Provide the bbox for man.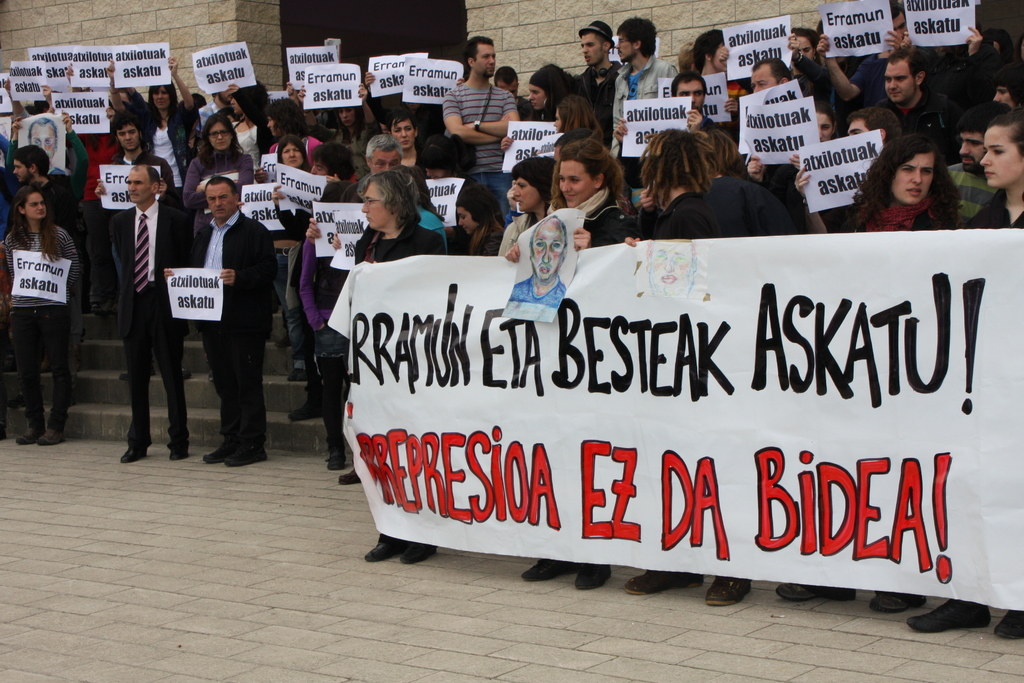
195:85:232:133.
